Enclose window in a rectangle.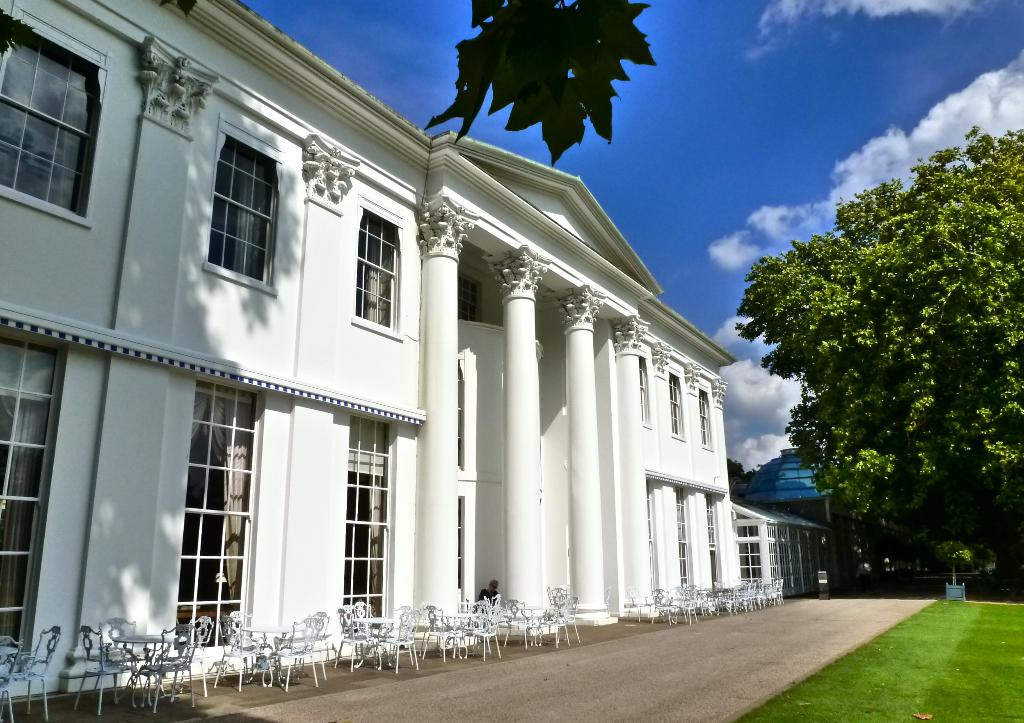
bbox=(345, 412, 397, 633).
